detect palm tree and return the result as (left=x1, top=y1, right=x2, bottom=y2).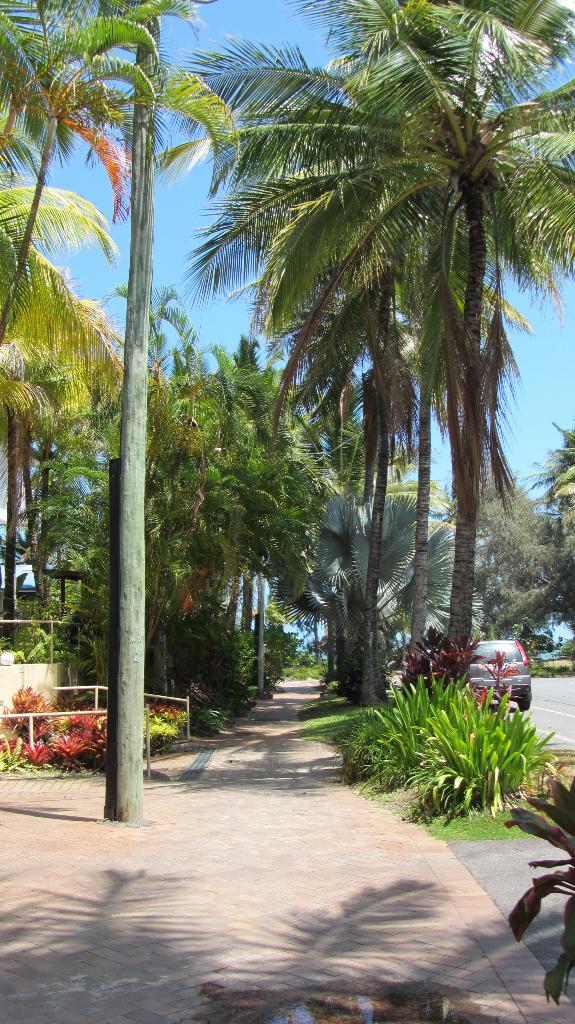
(left=159, top=0, right=574, bottom=661).
